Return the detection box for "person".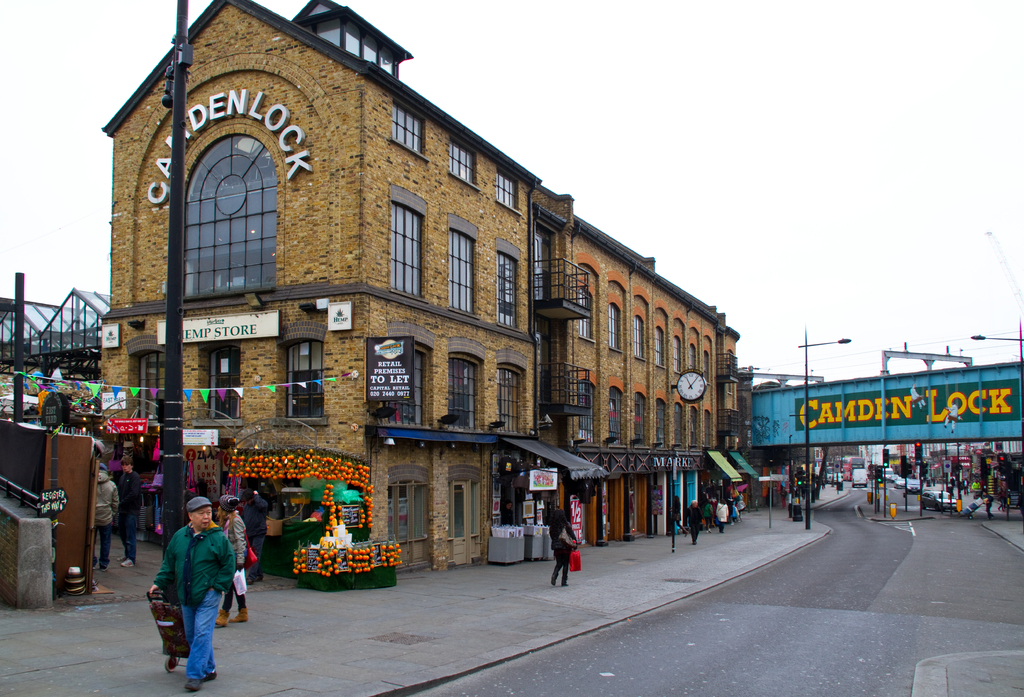
x1=93 y1=464 x2=118 y2=564.
